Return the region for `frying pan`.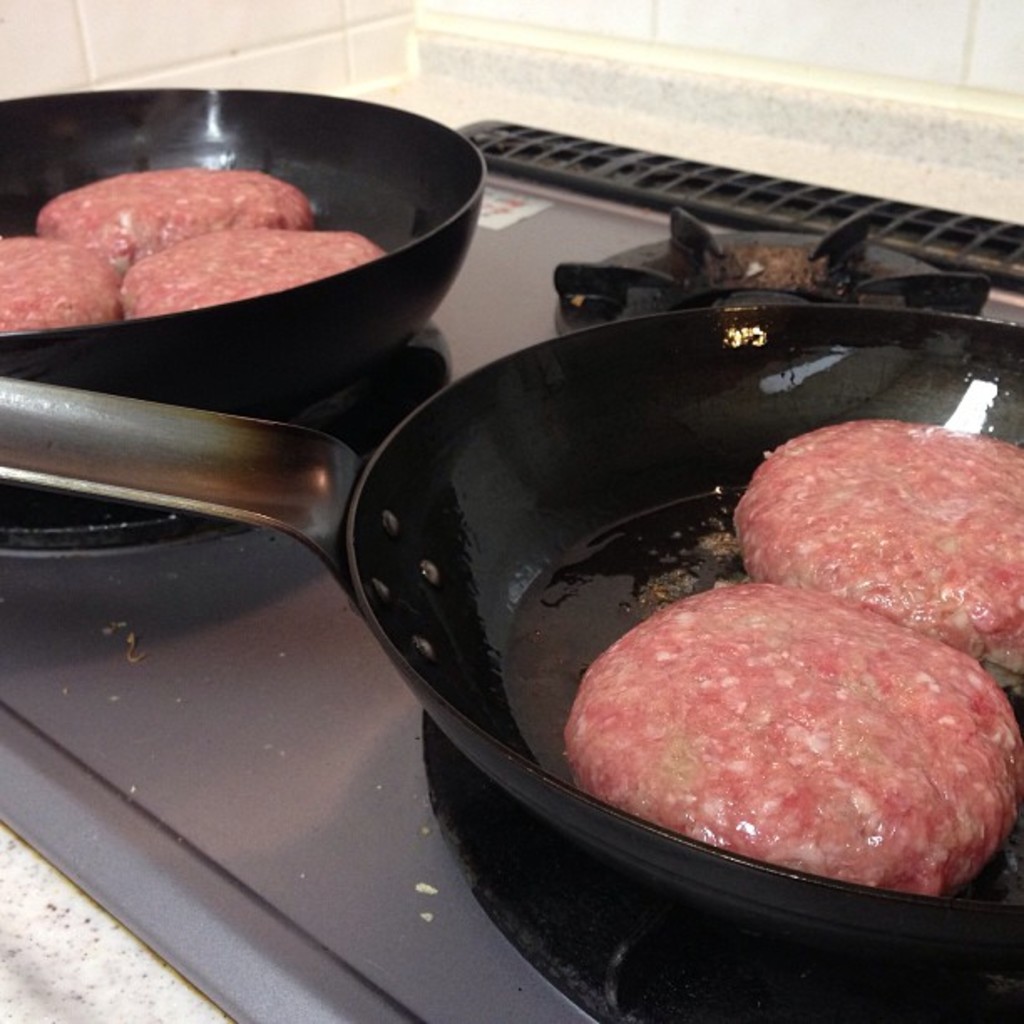
box=[0, 303, 1022, 955].
